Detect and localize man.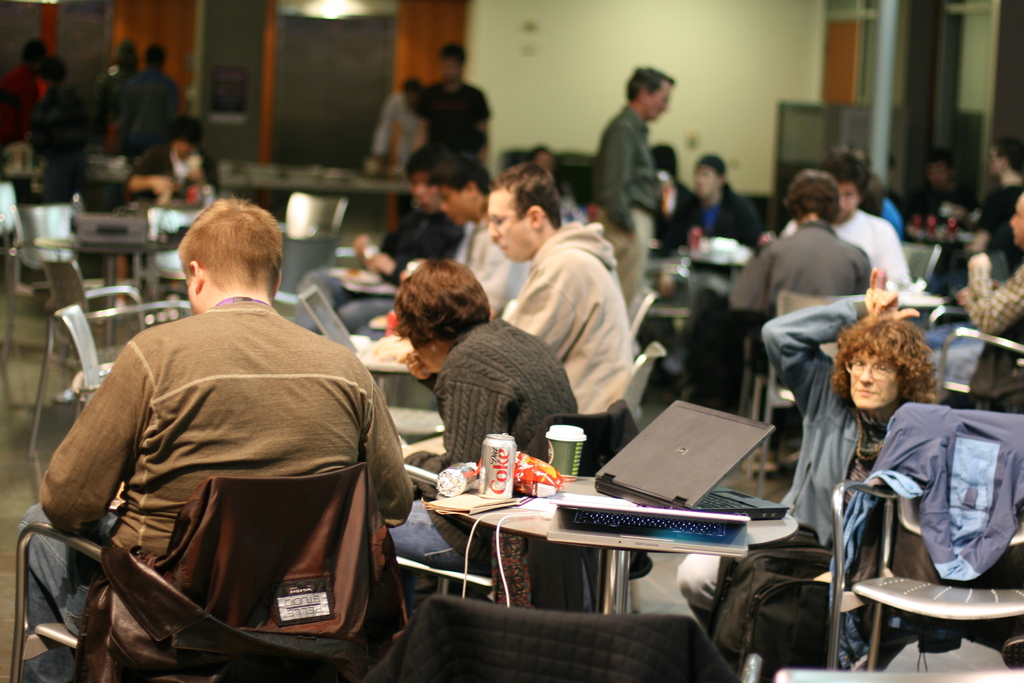
Localized at rect(47, 204, 397, 682).
